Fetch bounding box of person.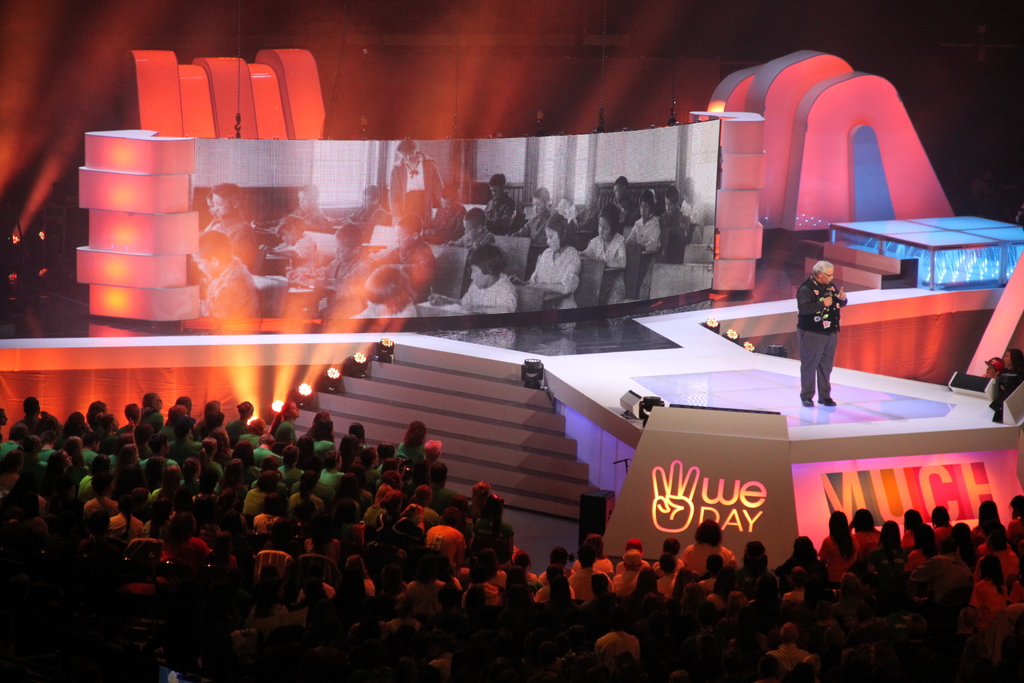
Bbox: select_region(8, 493, 53, 540).
